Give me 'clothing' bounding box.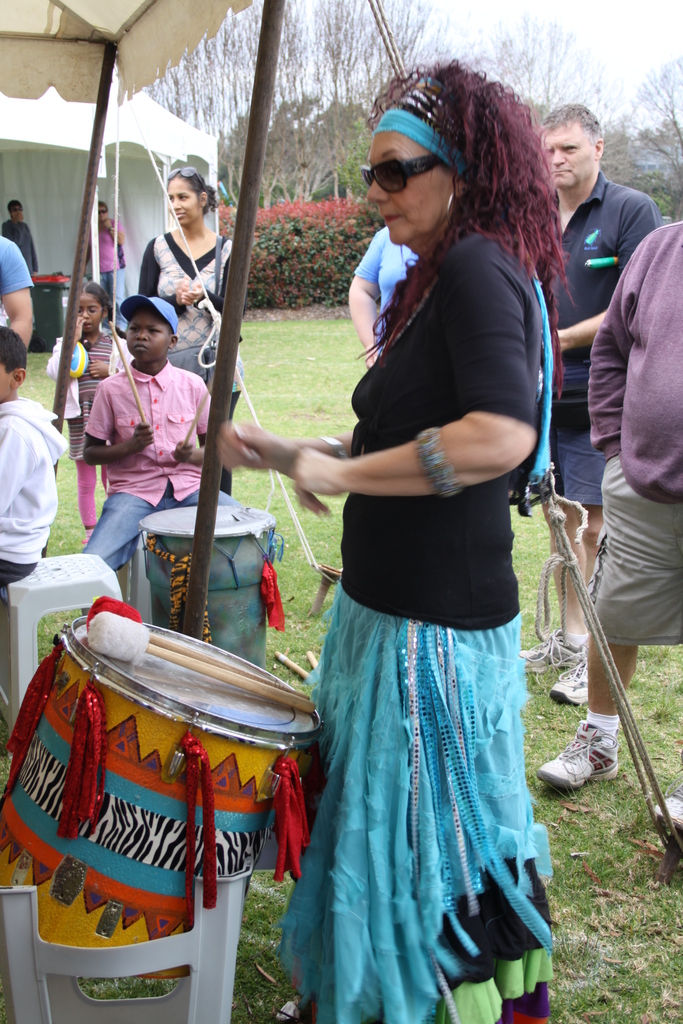
(left=0, top=392, right=72, bottom=591).
